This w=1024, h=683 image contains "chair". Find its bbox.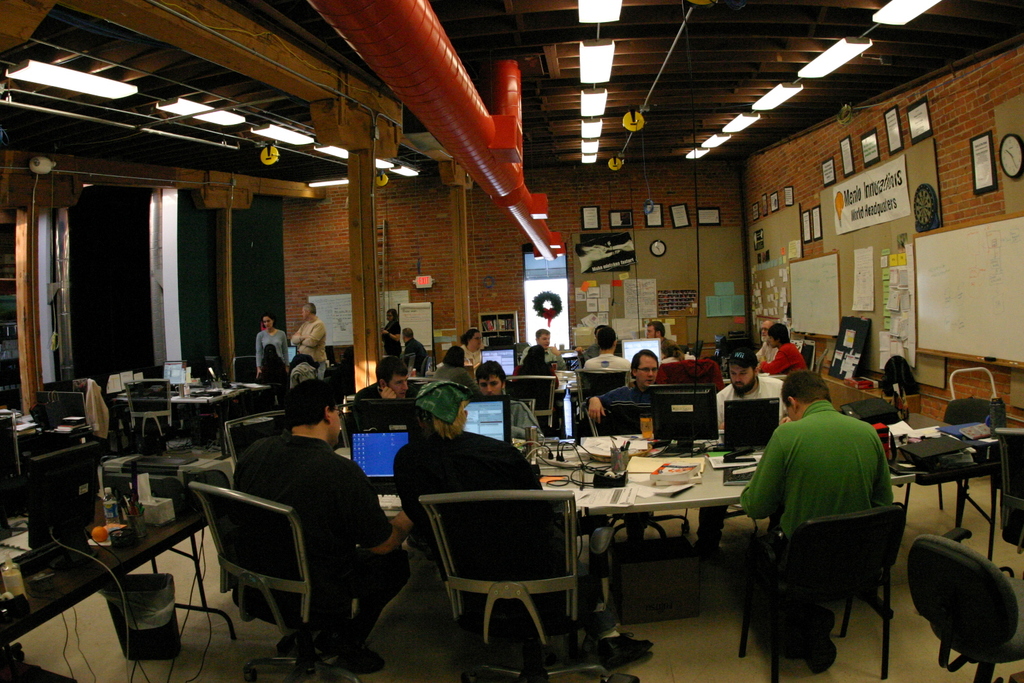
{"x1": 576, "y1": 368, "x2": 633, "y2": 430}.
